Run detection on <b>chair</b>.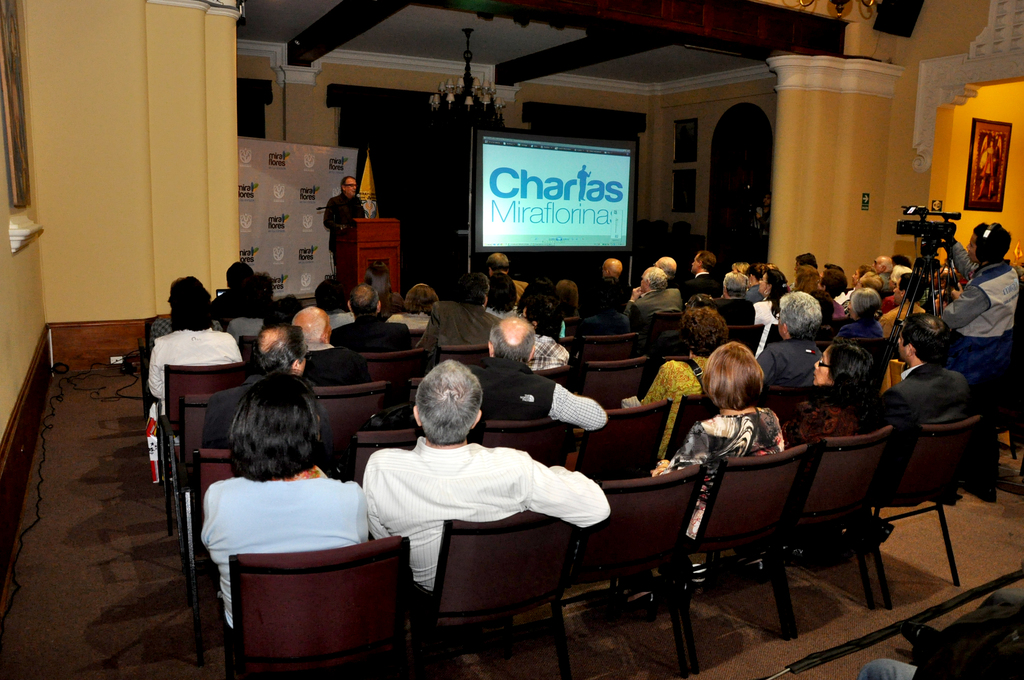
Result: BBox(660, 387, 772, 460).
